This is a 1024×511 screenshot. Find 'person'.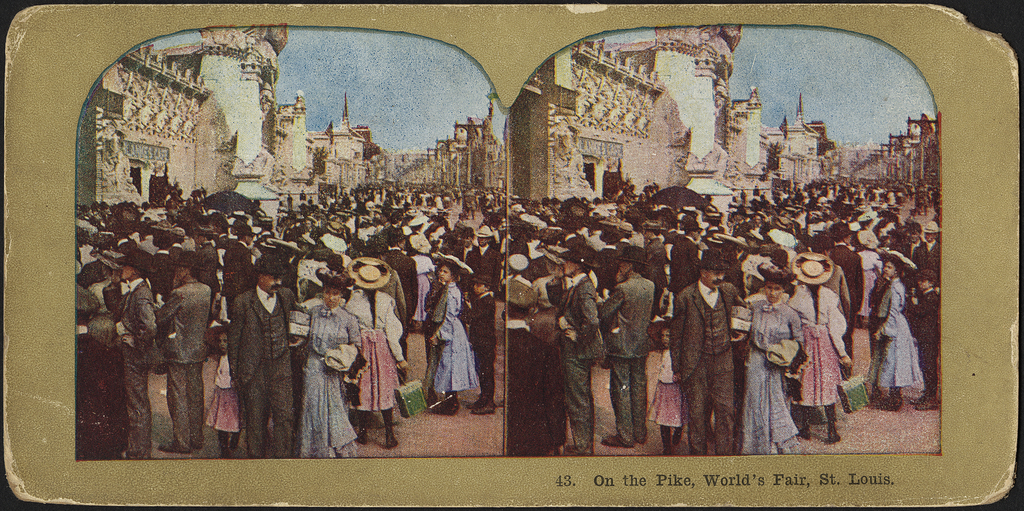
Bounding box: (558,245,605,455).
